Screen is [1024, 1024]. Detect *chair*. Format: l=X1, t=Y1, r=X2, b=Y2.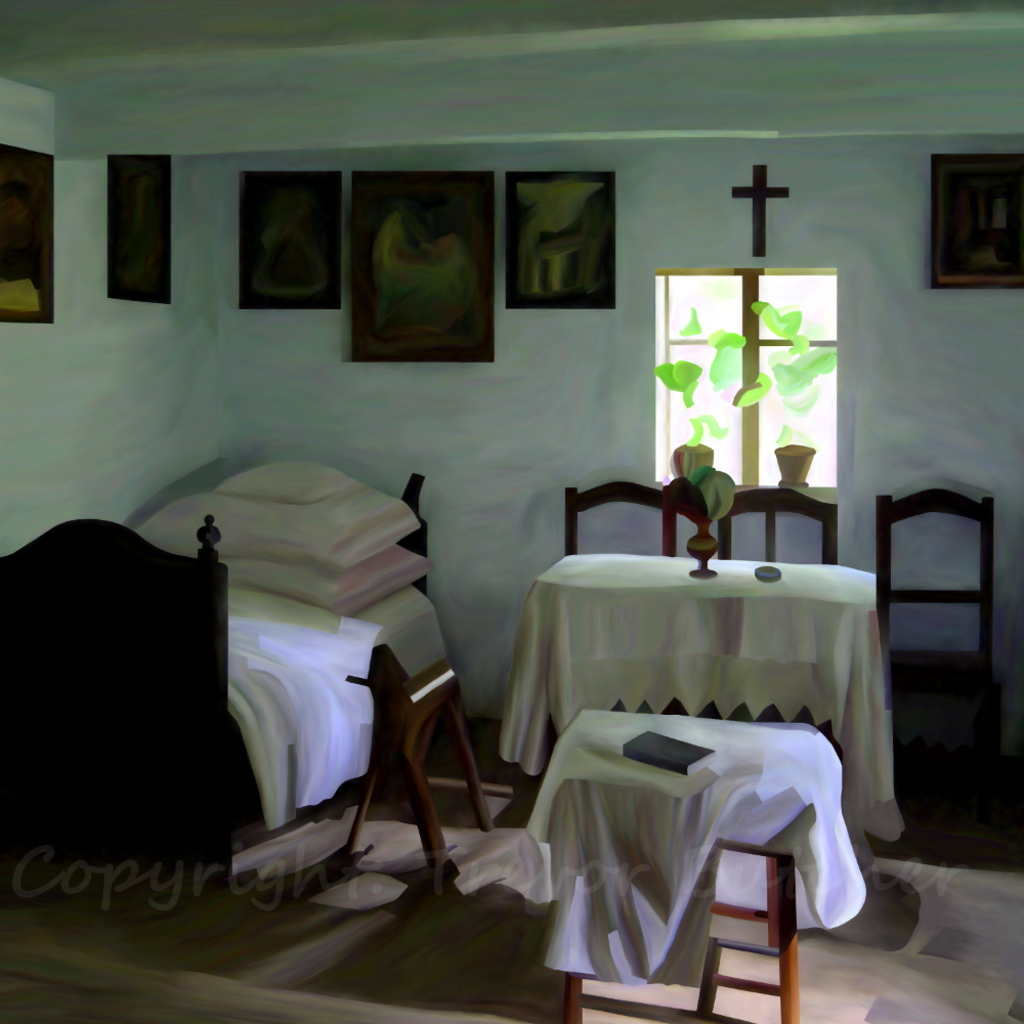
l=562, t=478, r=681, b=556.
